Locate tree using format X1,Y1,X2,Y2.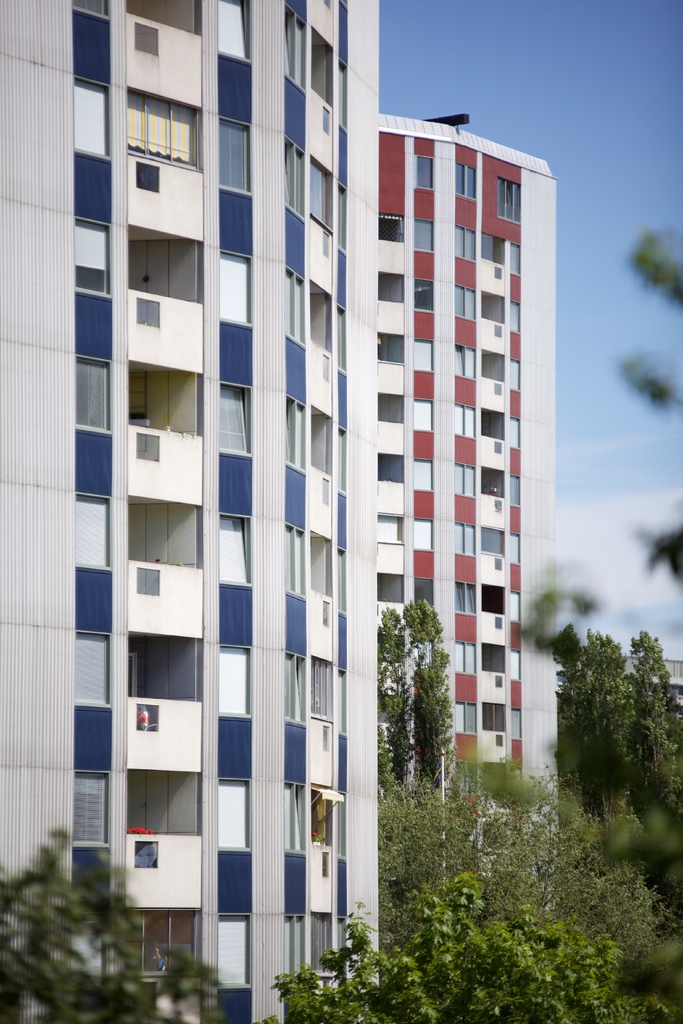
563,601,666,854.
